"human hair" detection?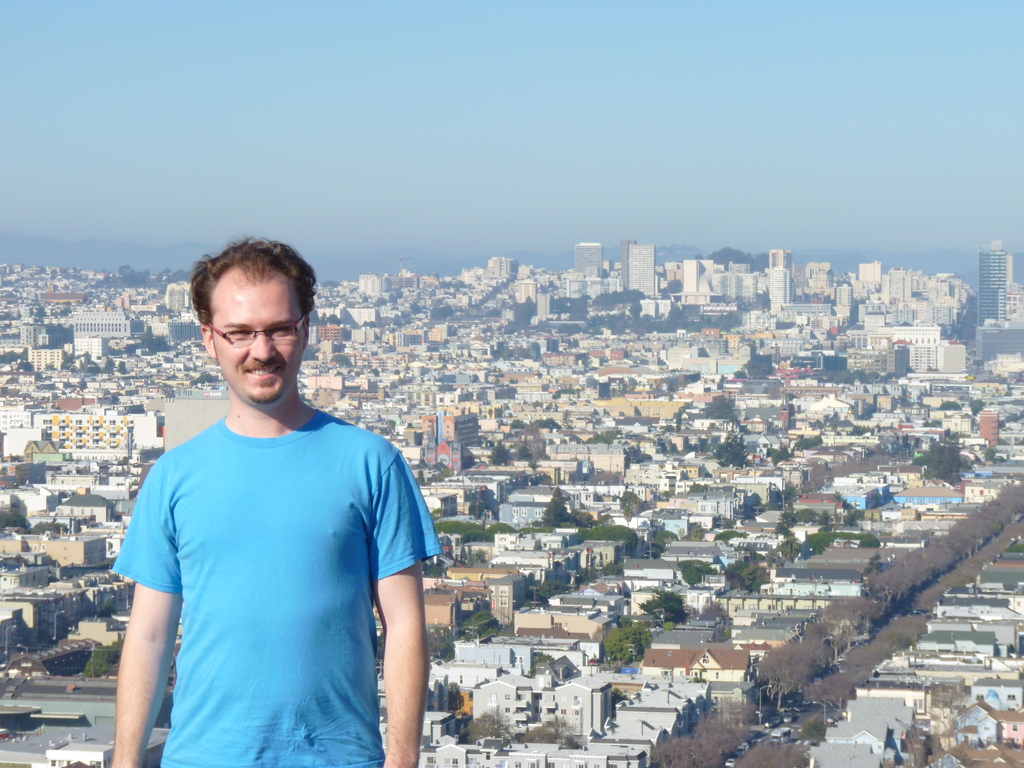
[x1=184, y1=234, x2=316, y2=310]
